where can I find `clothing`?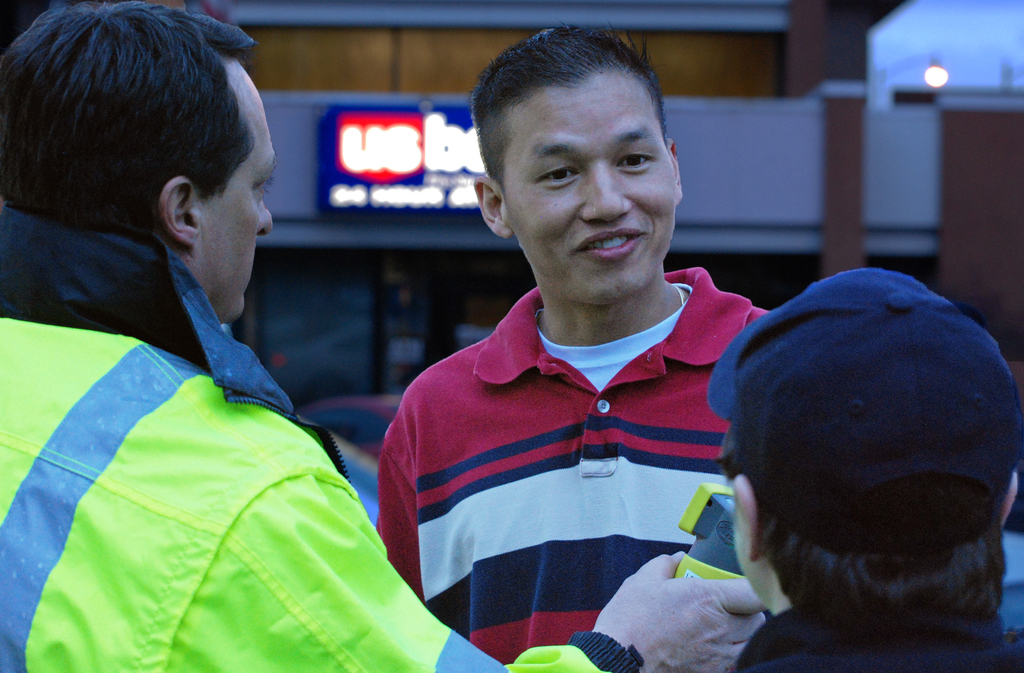
You can find it at bbox=(740, 606, 1023, 672).
